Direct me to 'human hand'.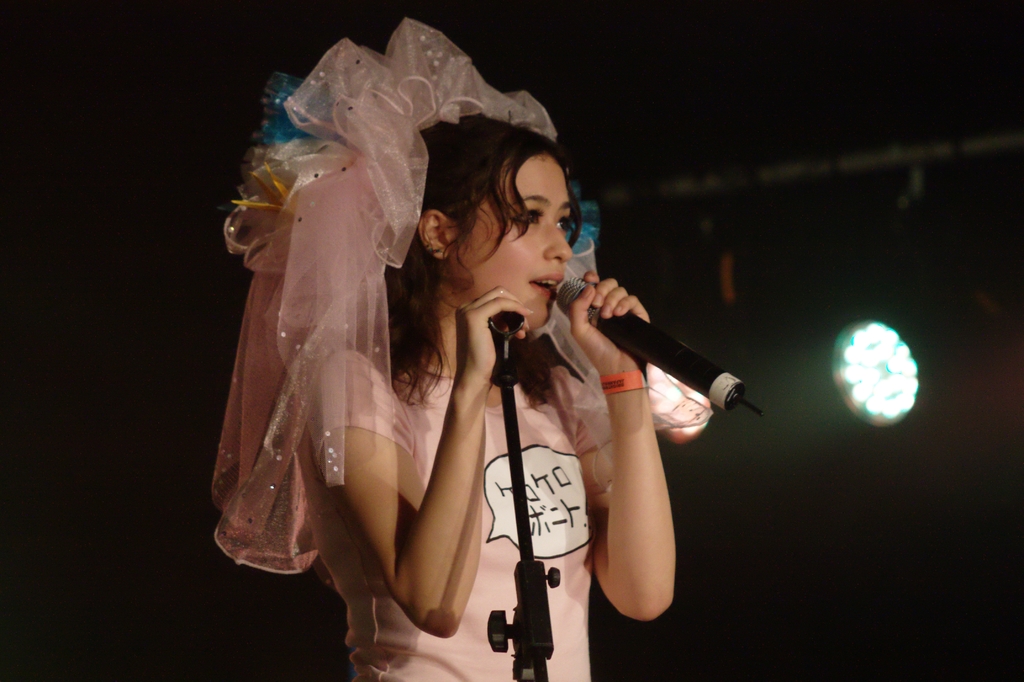
Direction: {"x1": 579, "y1": 277, "x2": 662, "y2": 357}.
